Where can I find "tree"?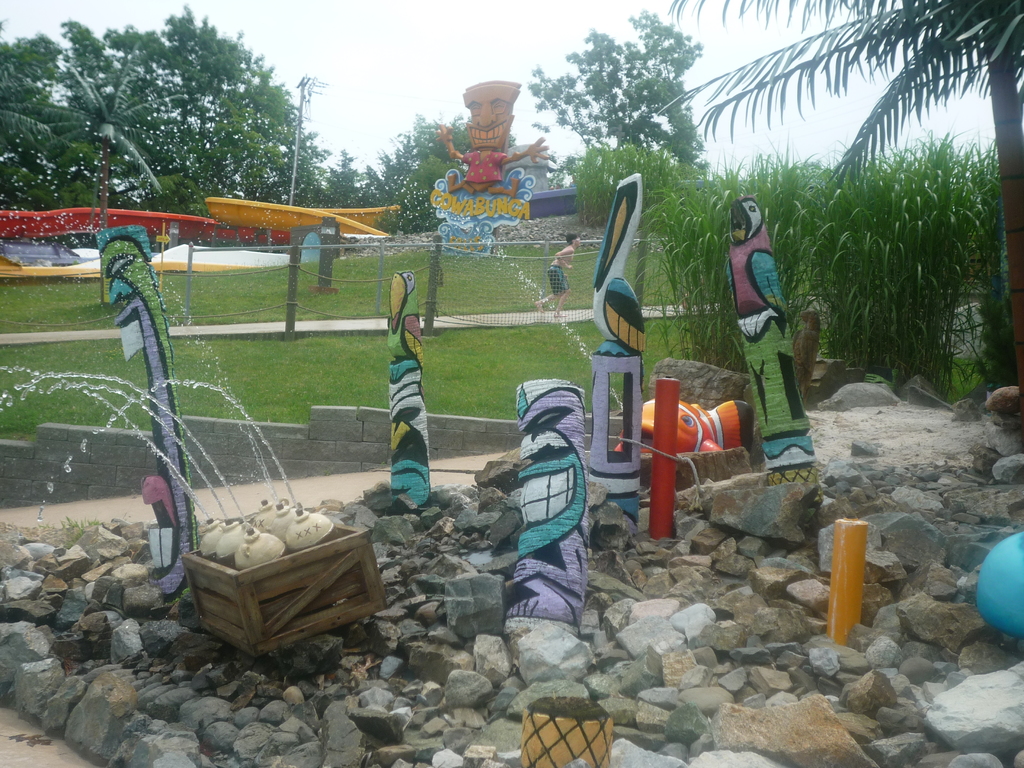
You can find it at 91:0:305:216.
